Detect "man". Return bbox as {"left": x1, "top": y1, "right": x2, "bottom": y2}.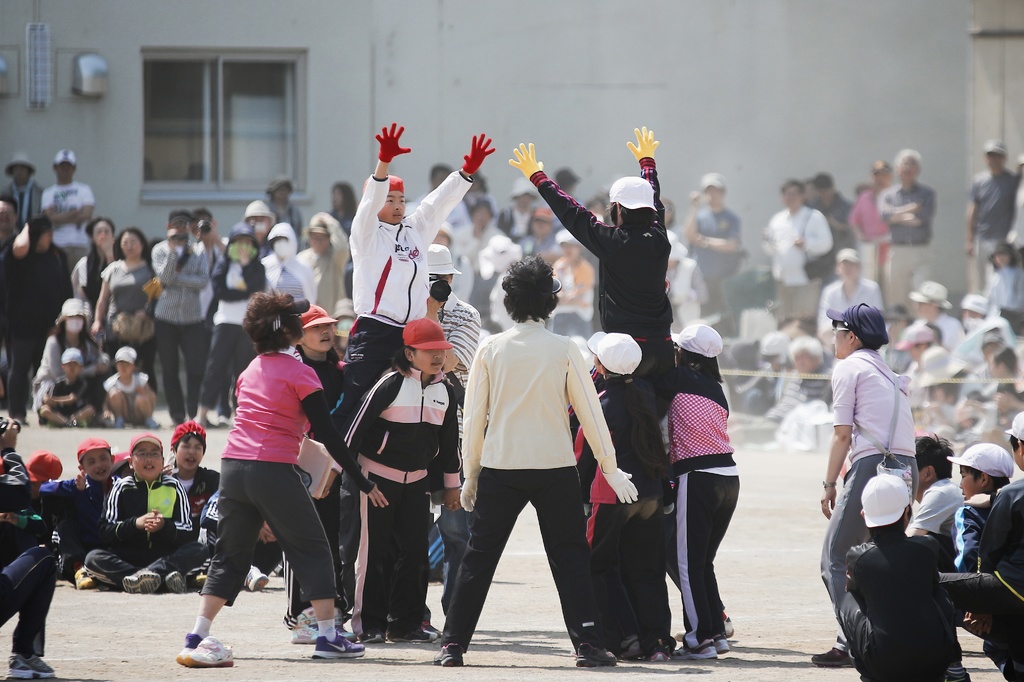
{"left": 509, "top": 122, "right": 676, "bottom": 414}.
